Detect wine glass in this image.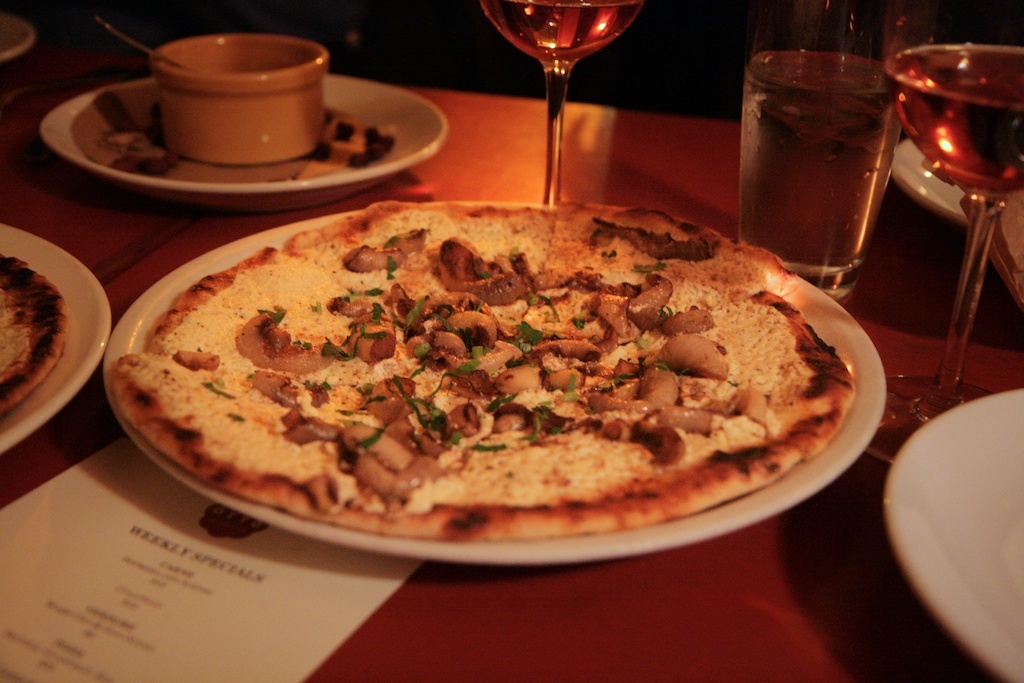
Detection: [left=878, top=0, right=1023, bottom=468].
